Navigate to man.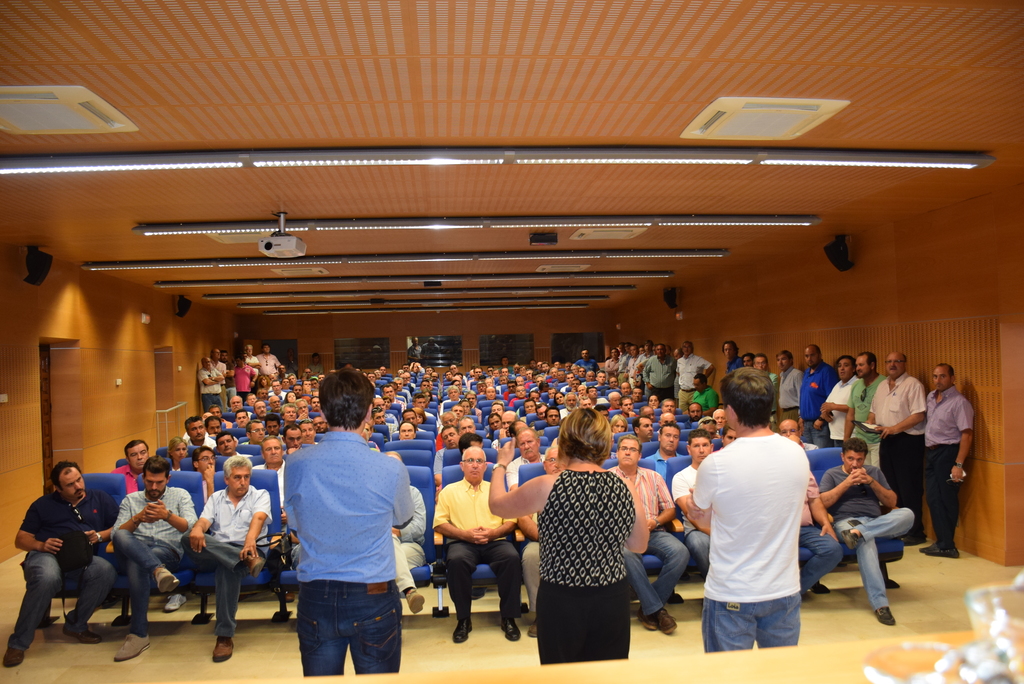
Navigation target: 432:424:456:487.
